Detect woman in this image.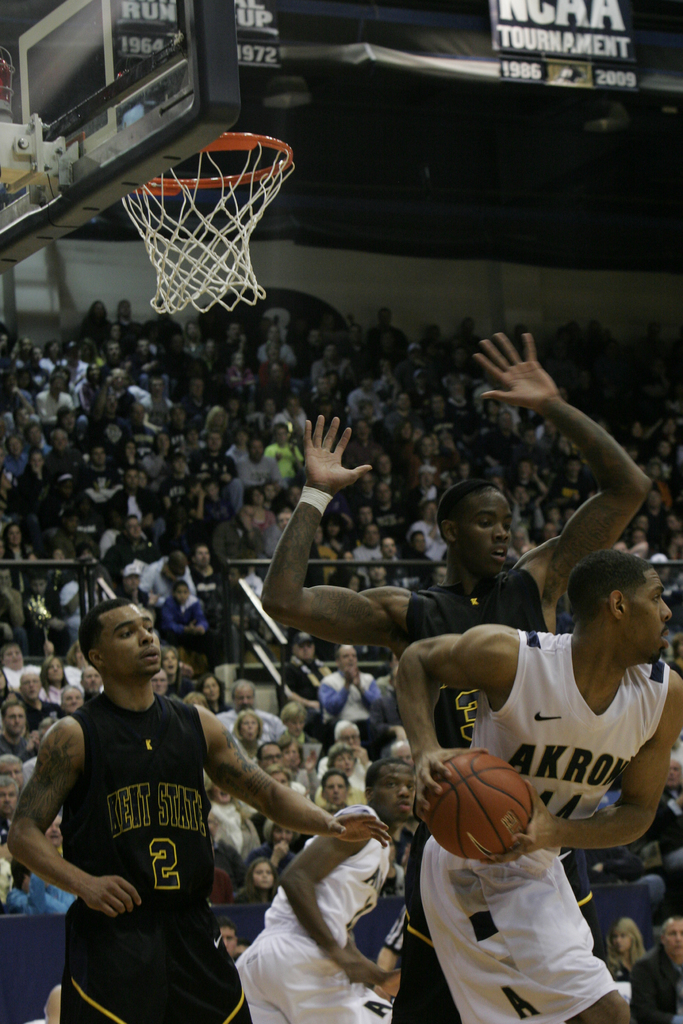
Detection: {"x1": 597, "y1": 918, "x2": 649, "y2": 973}.
